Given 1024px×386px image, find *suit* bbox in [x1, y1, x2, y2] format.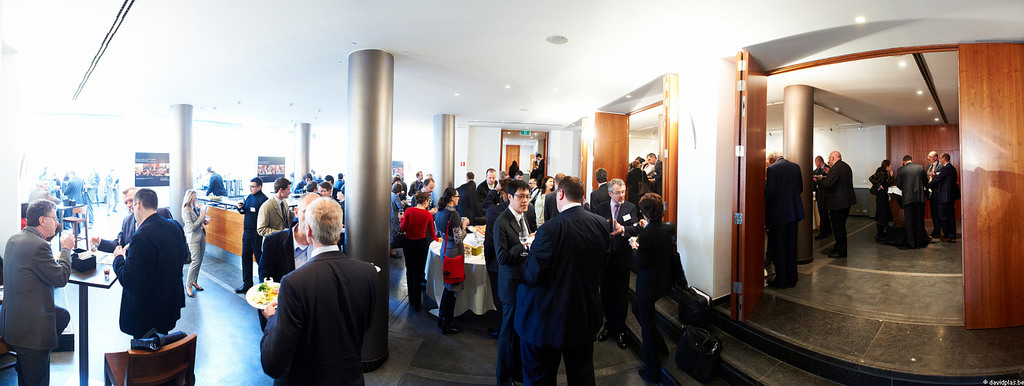
[87, 172, 101, 207].
